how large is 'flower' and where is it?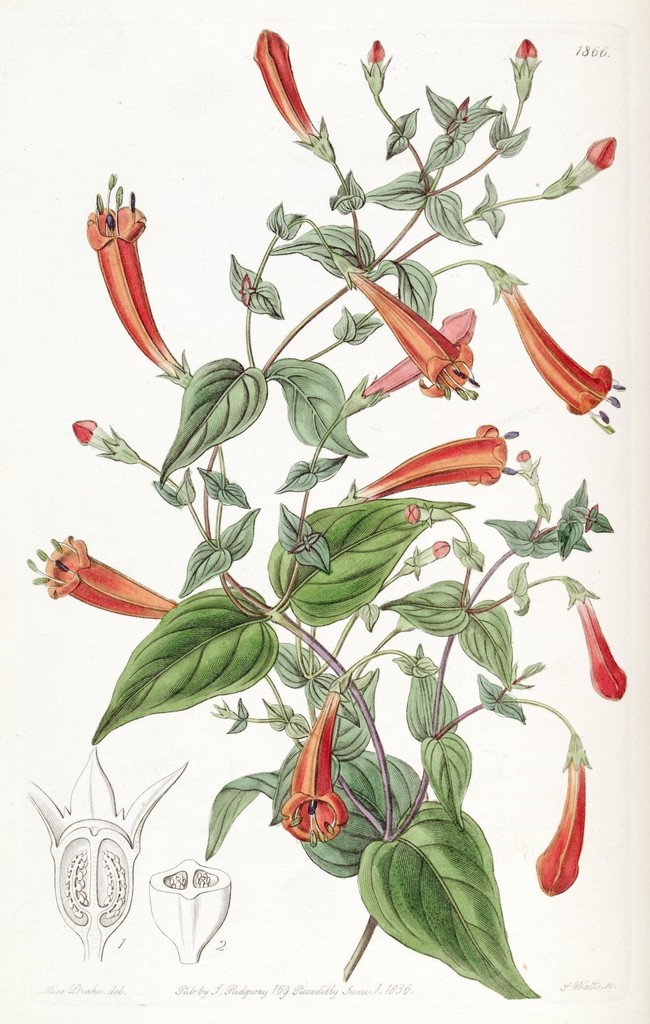
Bounding box: {"left": 345, "top": 423, "right": 510, "bottom": 505}.
